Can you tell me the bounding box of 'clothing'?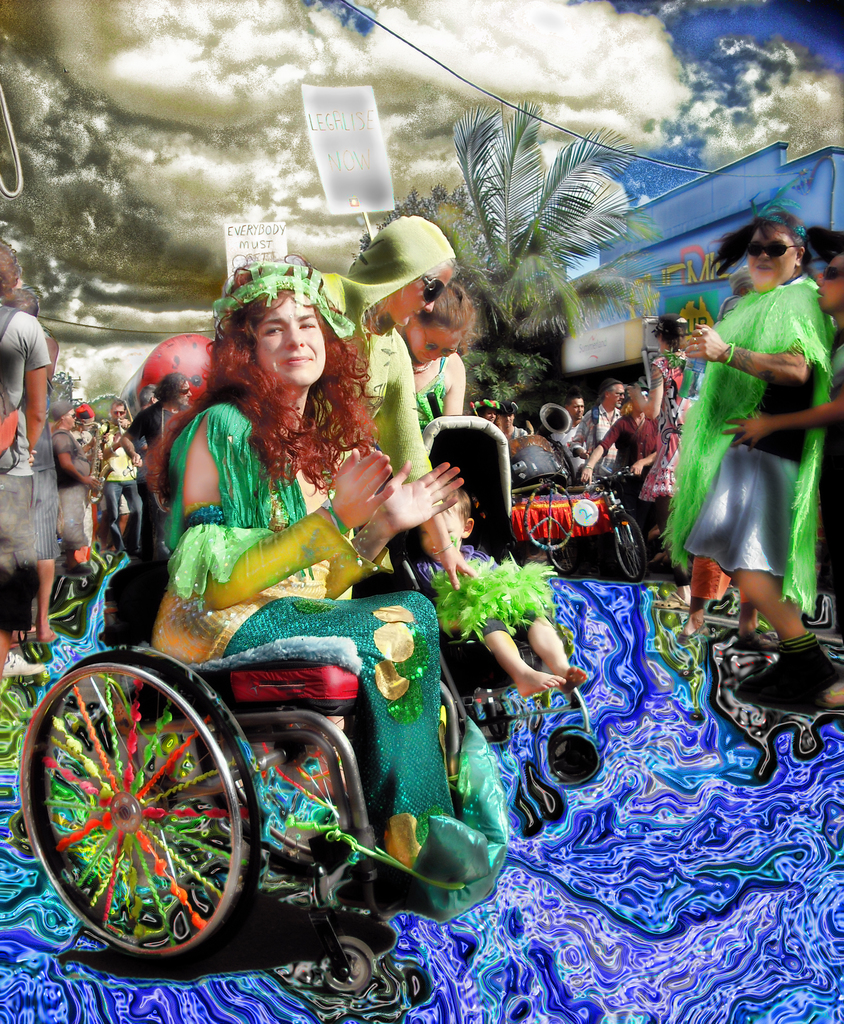
l=567, t=413, r=609, b=456.
